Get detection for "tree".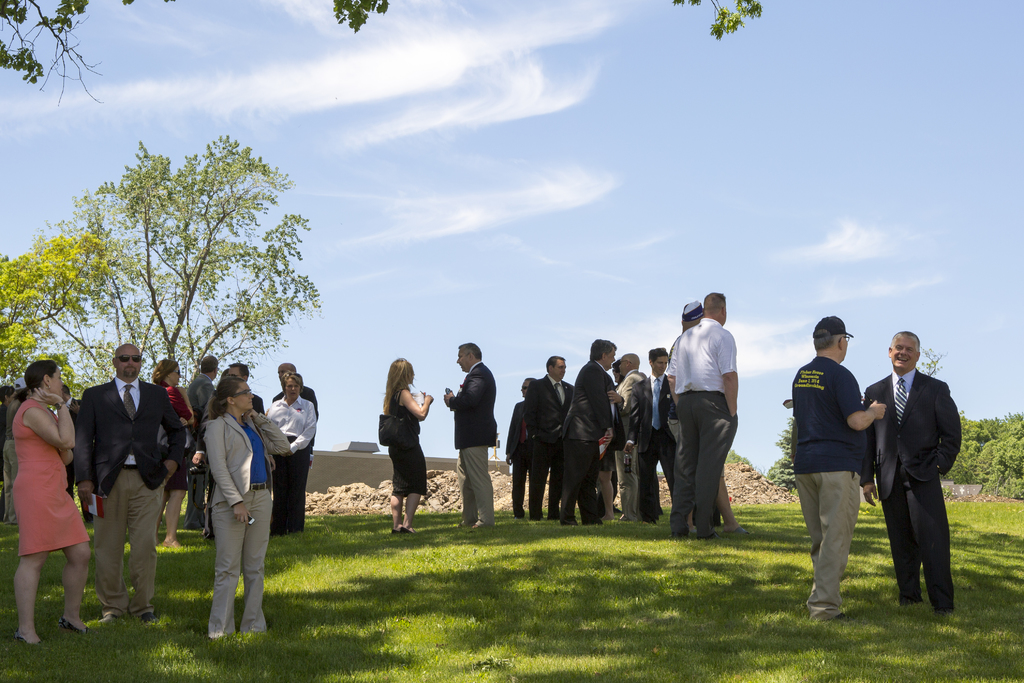
Detection: x1=0 y1=0 x2=815 y2=106.
